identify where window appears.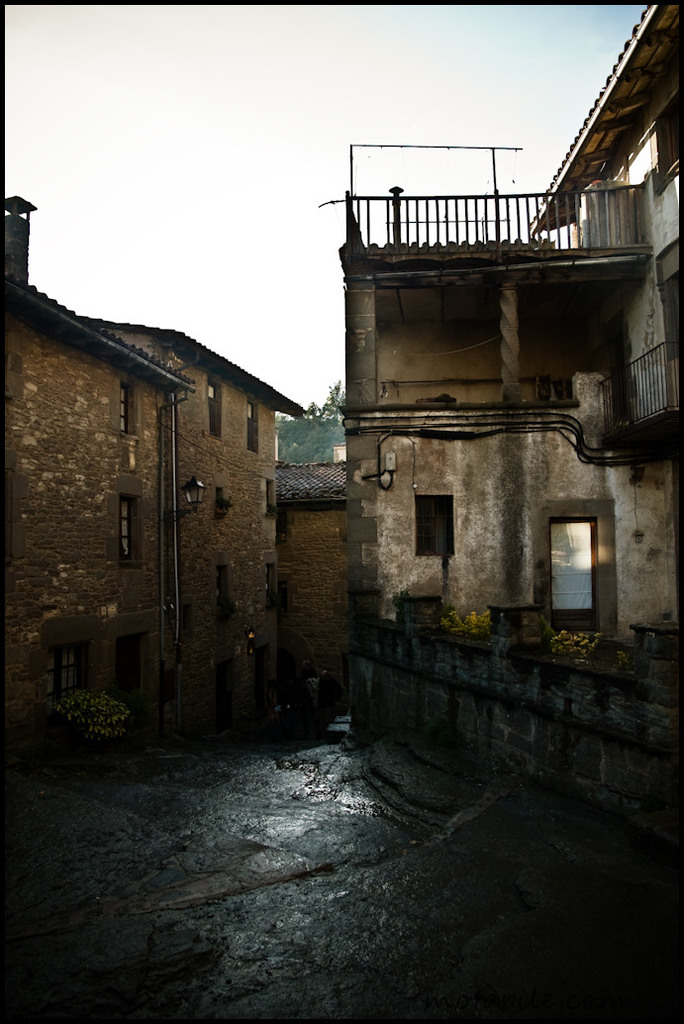
Appears at <region>414, 492, 453, 556</region>.
